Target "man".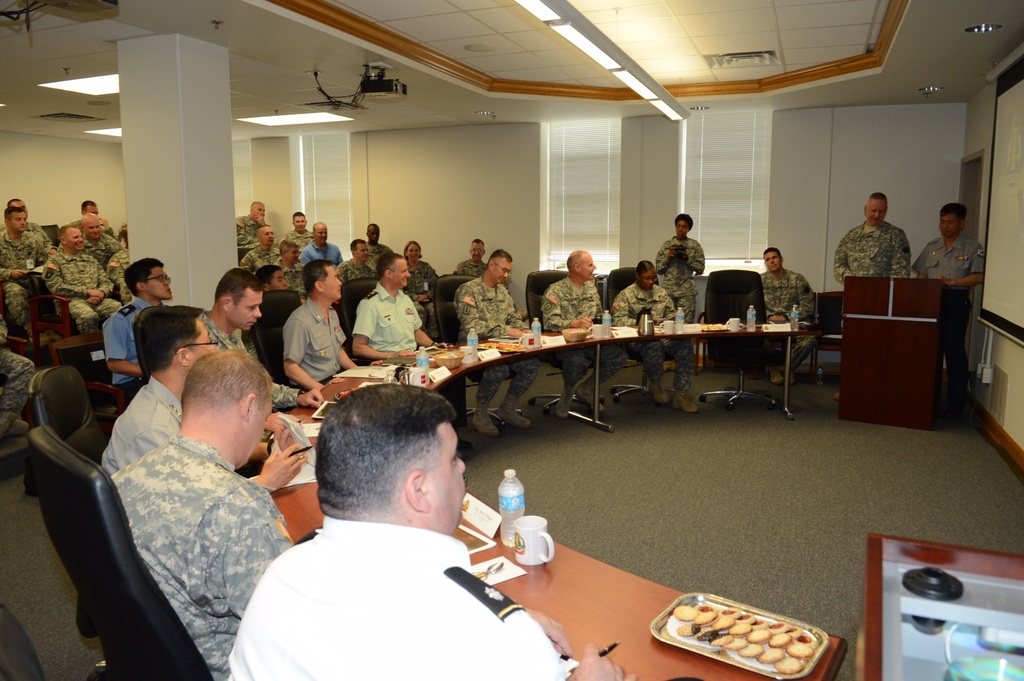
Target region: (left=193, top=260, right=324, bottom=430).
